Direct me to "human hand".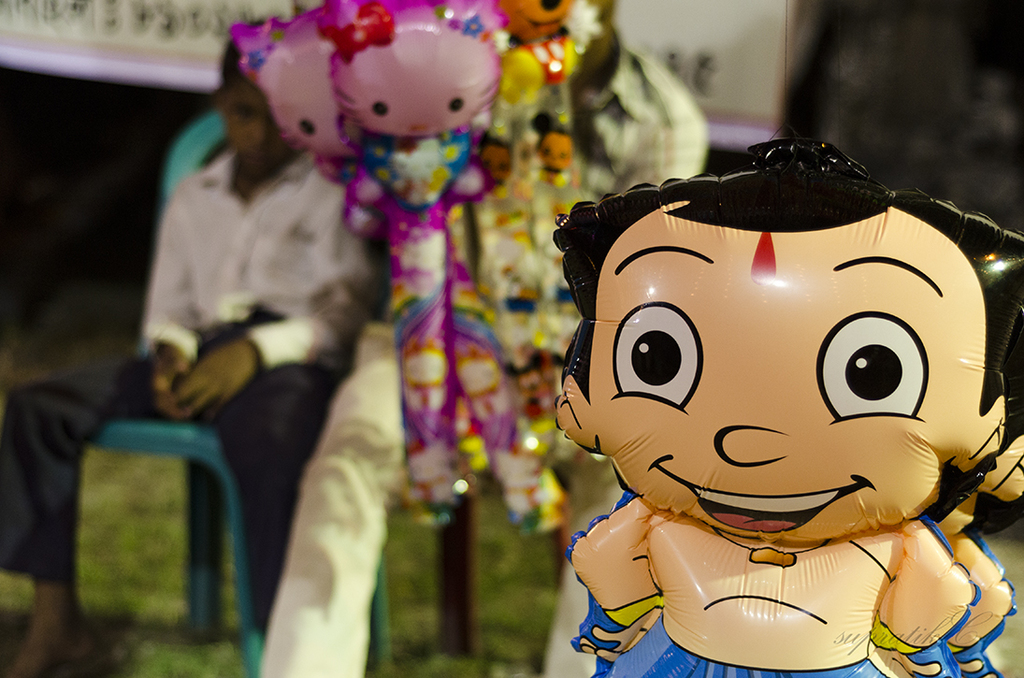
Direction: 863 640 943 677.
